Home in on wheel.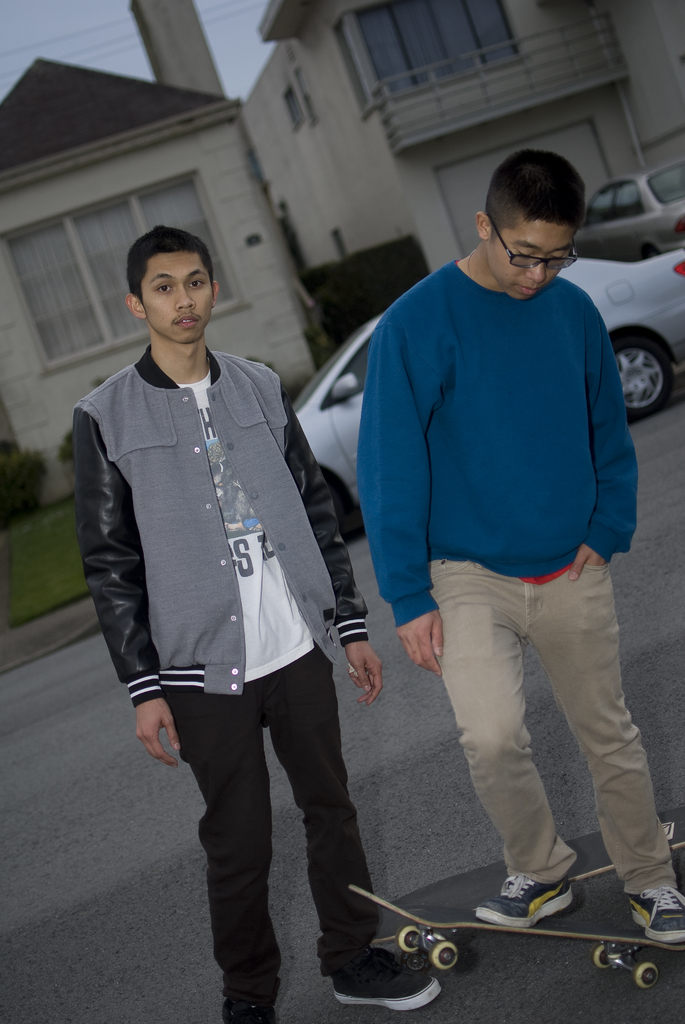
Homed in at bbox=[397, 923, 423, 953].
